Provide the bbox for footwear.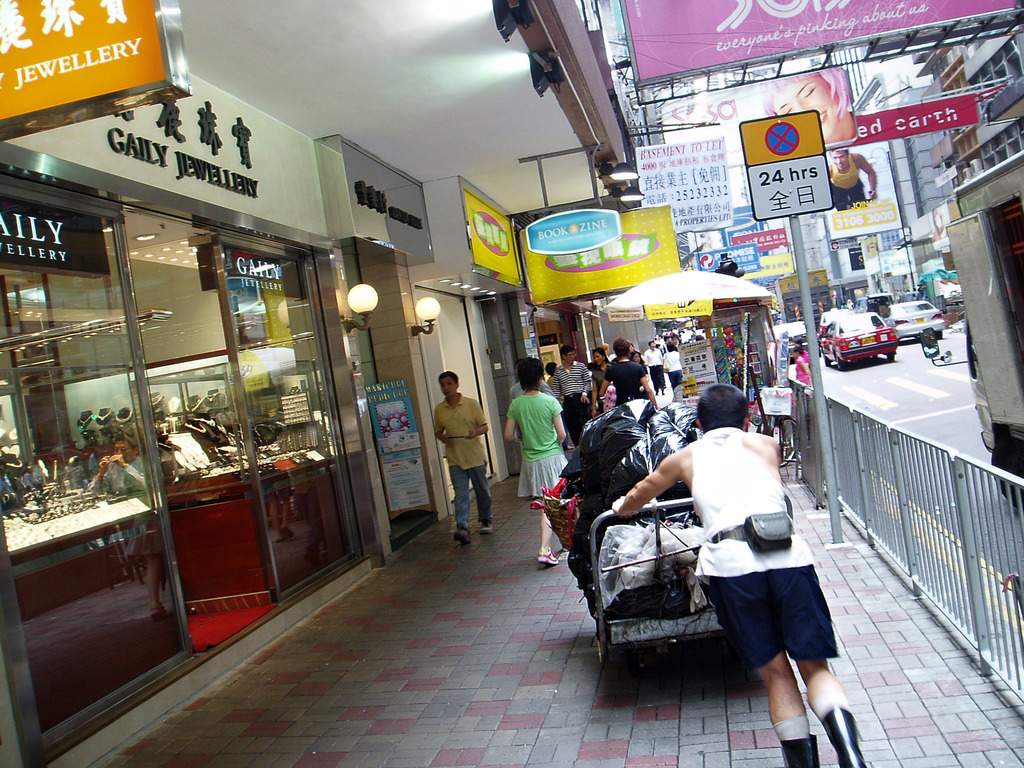
detection(452, 525, 472, 544).
